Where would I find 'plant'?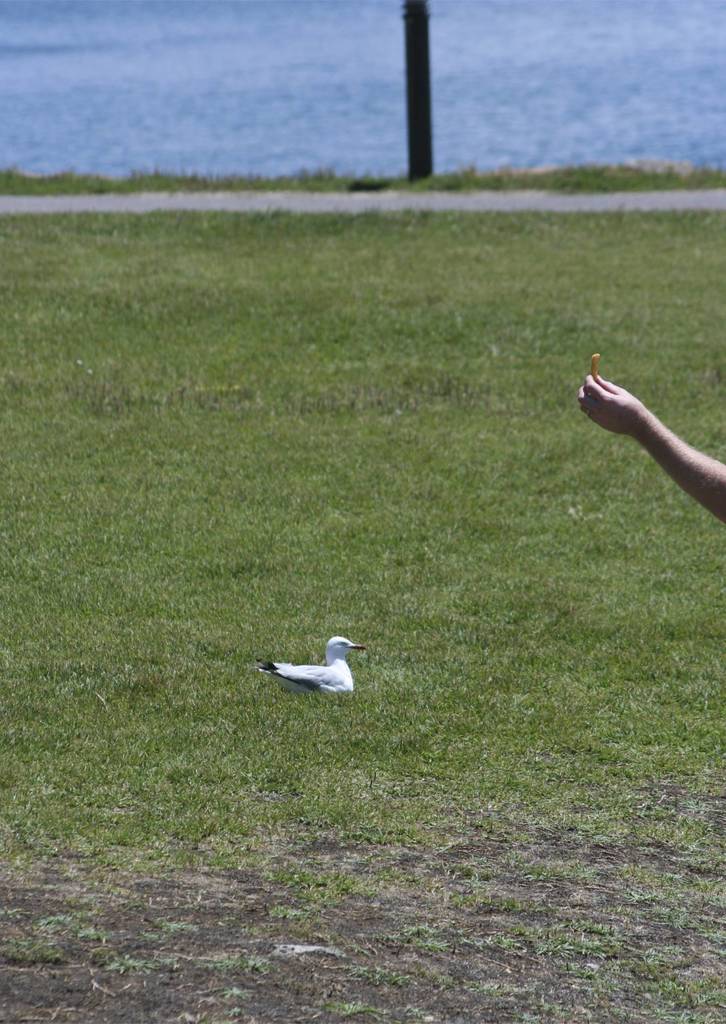
At <box>373,921,450,954</box>.
